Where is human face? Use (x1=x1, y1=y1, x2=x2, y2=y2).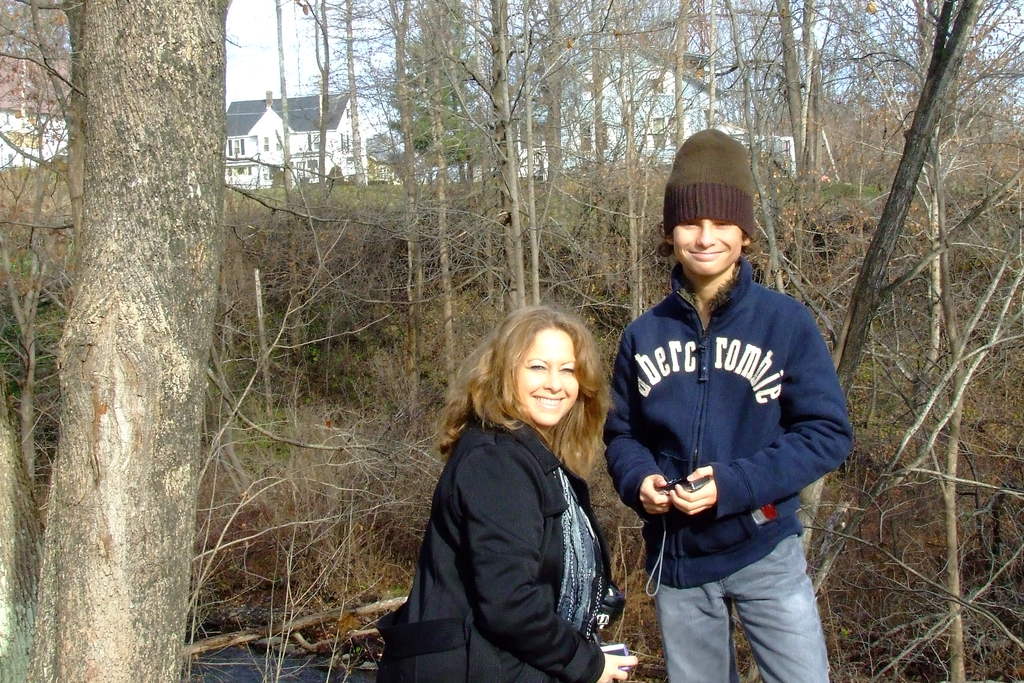
(x1=673, y1=220, x2=742, y2=273).
